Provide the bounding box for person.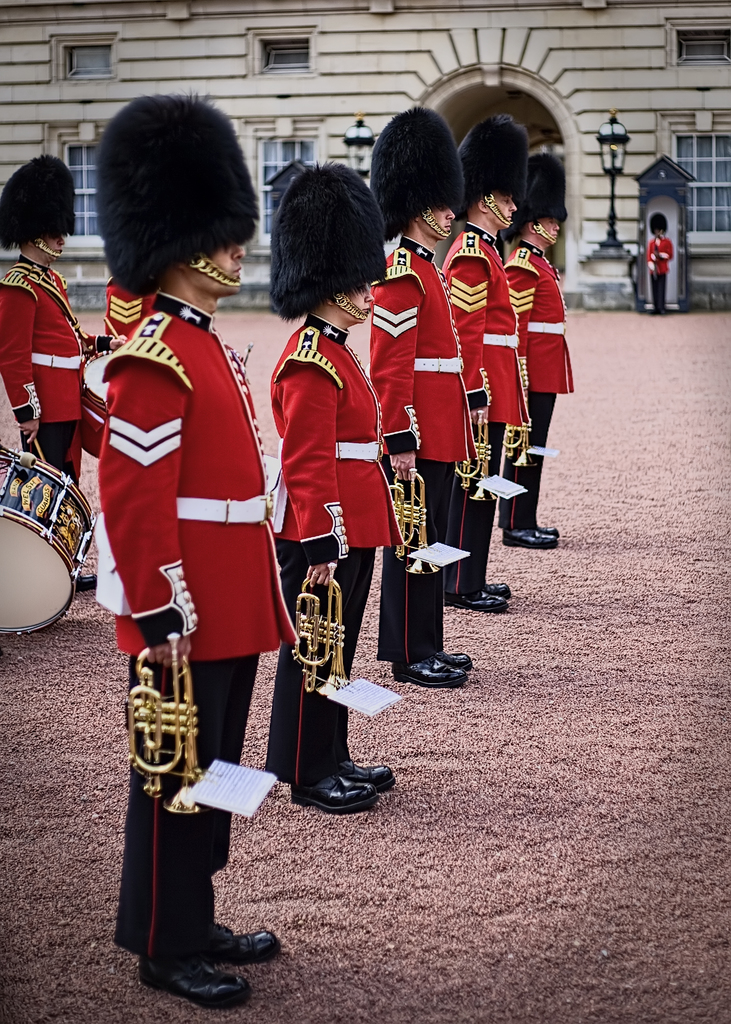
box=[0, 145, 90, 589].
